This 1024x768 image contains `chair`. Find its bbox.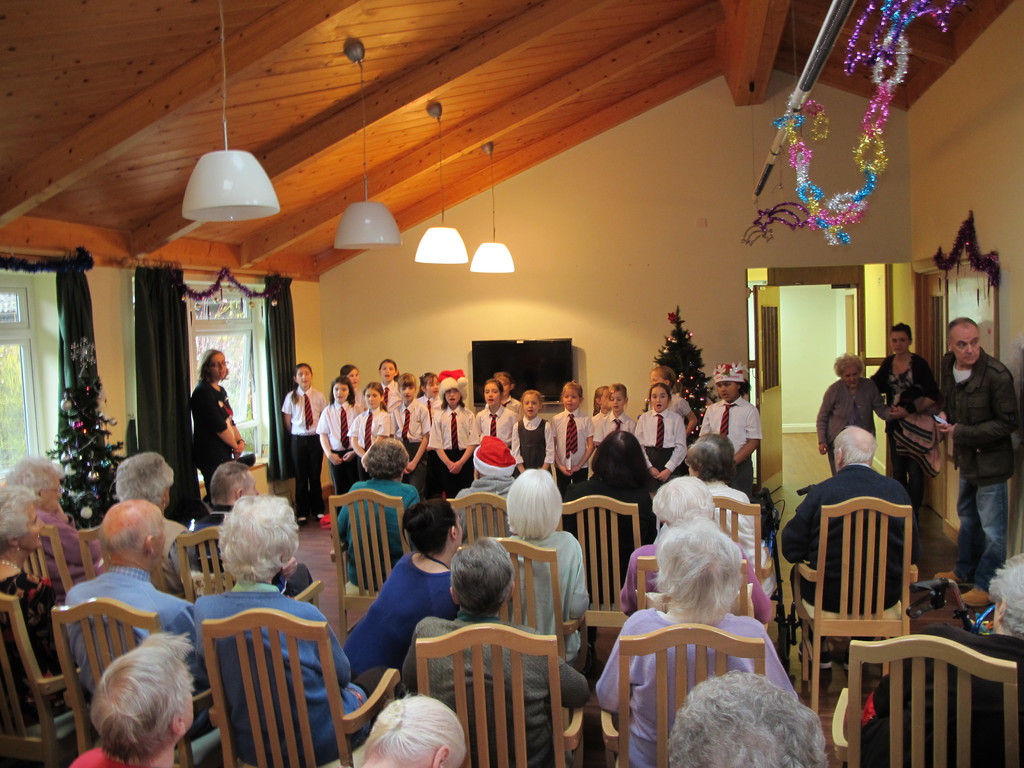
bbox(319, 484, 401, 641).
